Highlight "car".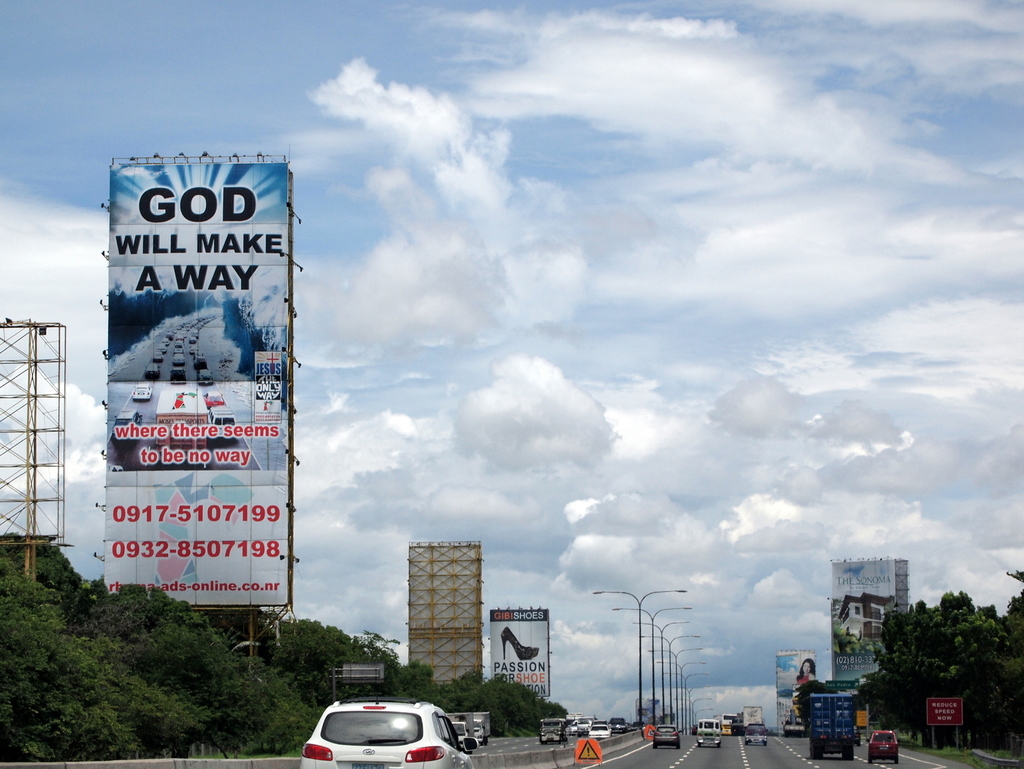
Highlighted region: left=649, top=722, right=683, bottom=747.
